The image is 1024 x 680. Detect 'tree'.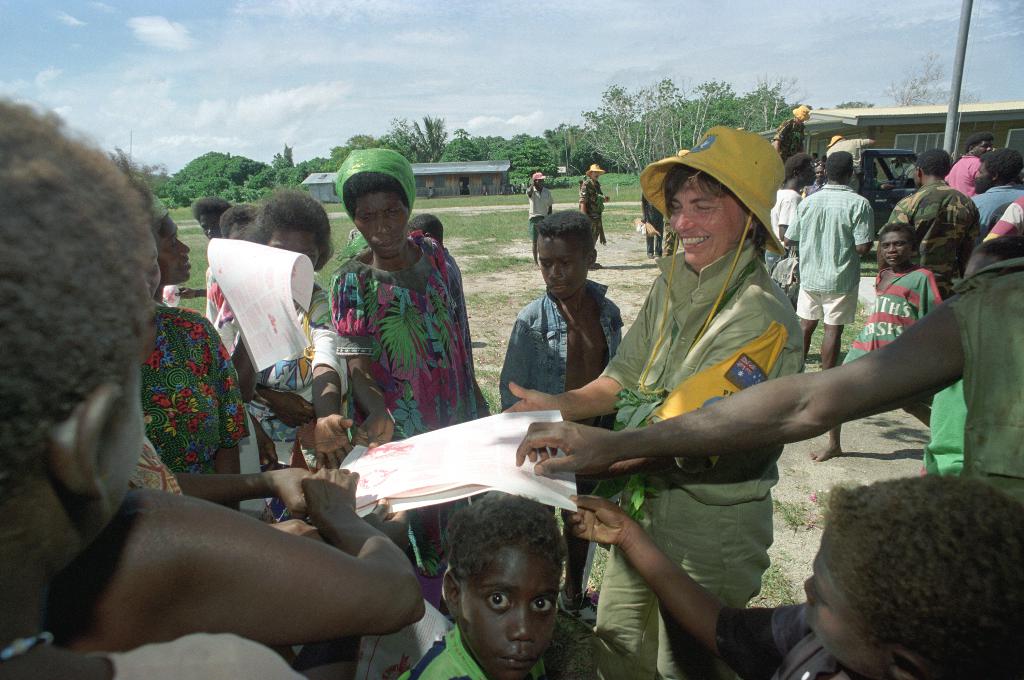
Detection: select_region(878, 43, 982, 112).
